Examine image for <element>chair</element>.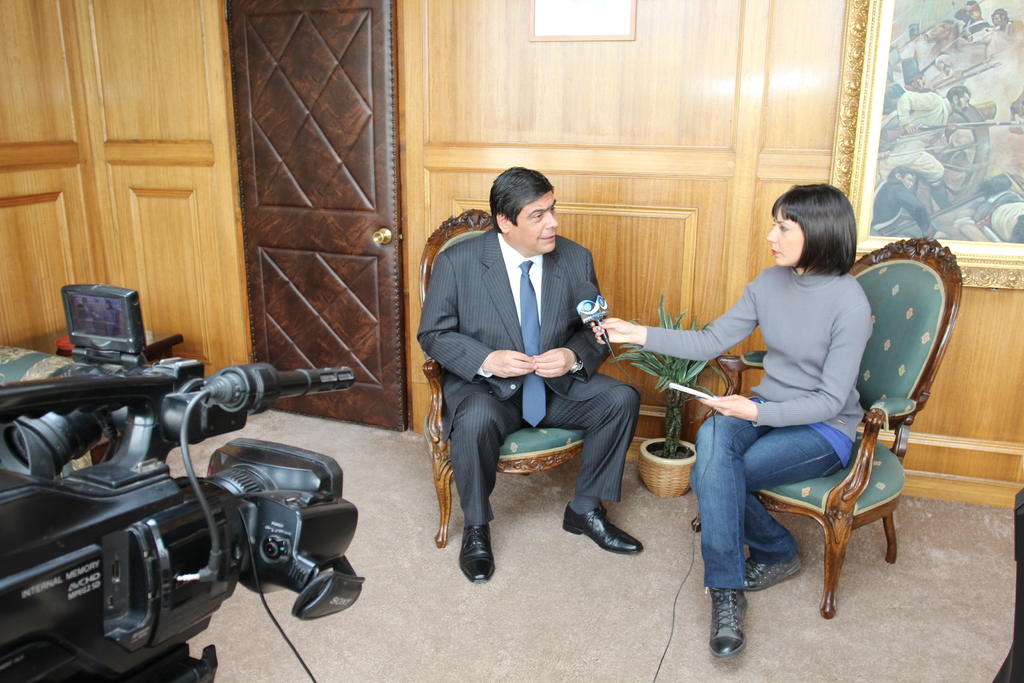
Examination result: [691, 237, 962, 620].
